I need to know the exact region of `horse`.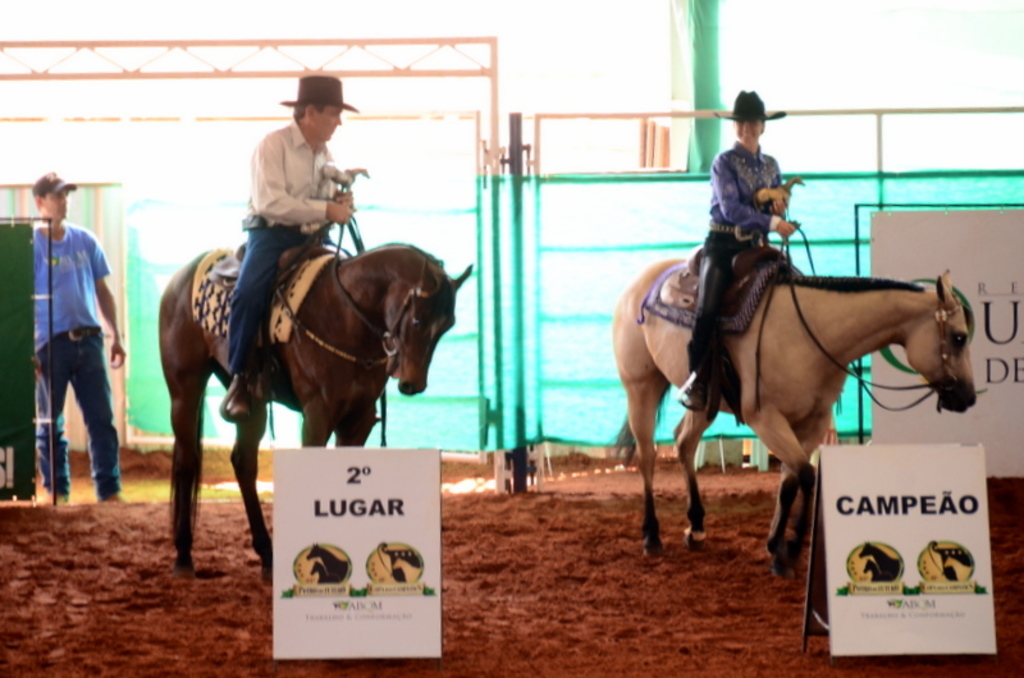
Region: (left=308, top=565, right=330, bottom=582).
